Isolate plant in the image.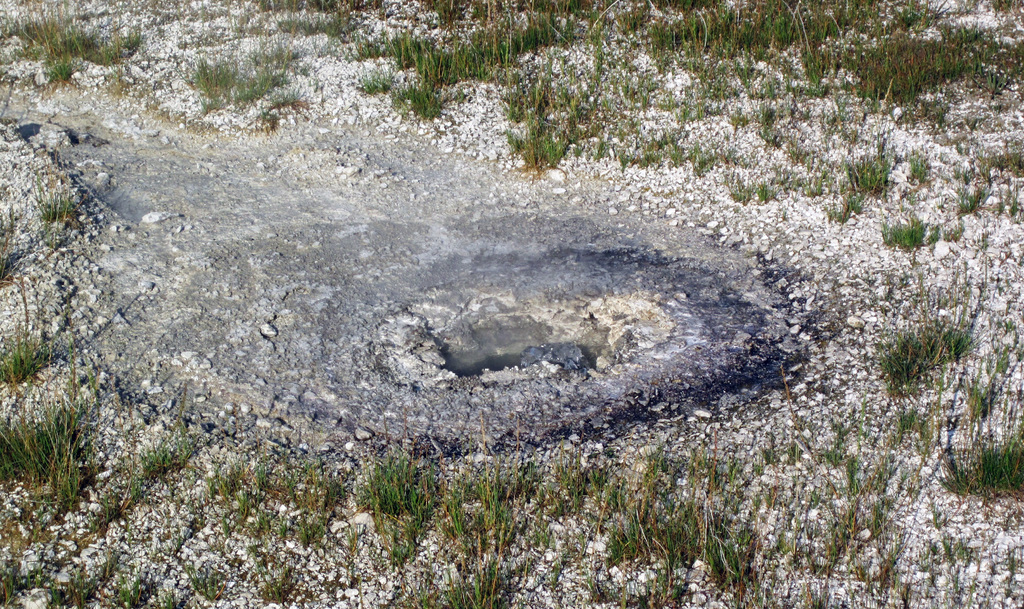
Isolated region: <box>29,164,81,234</box>.
